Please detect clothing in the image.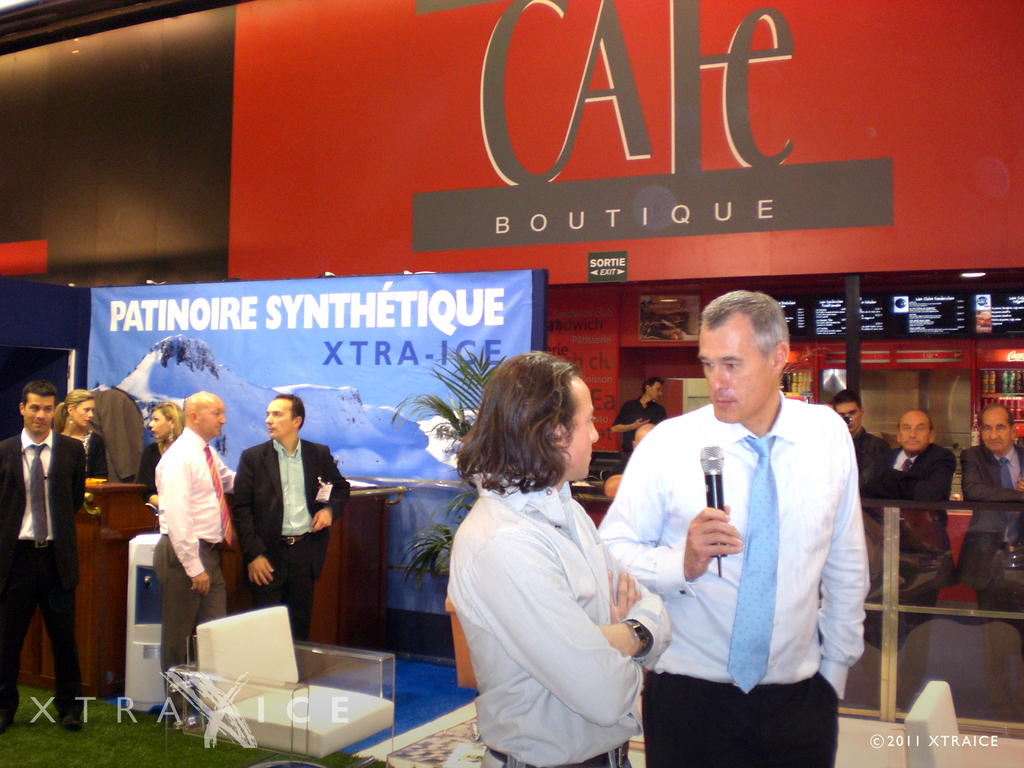
bbox=[147, 533, 230, 728].
